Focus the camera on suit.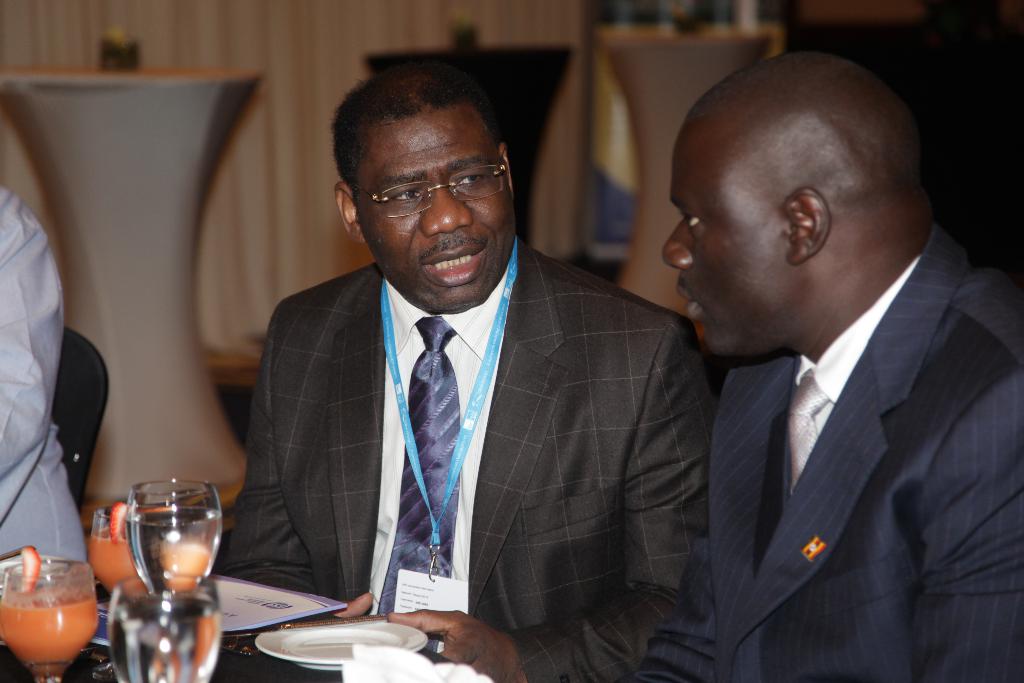
Focus region: [x1=227, y1=236, x2=712, y2=682].
